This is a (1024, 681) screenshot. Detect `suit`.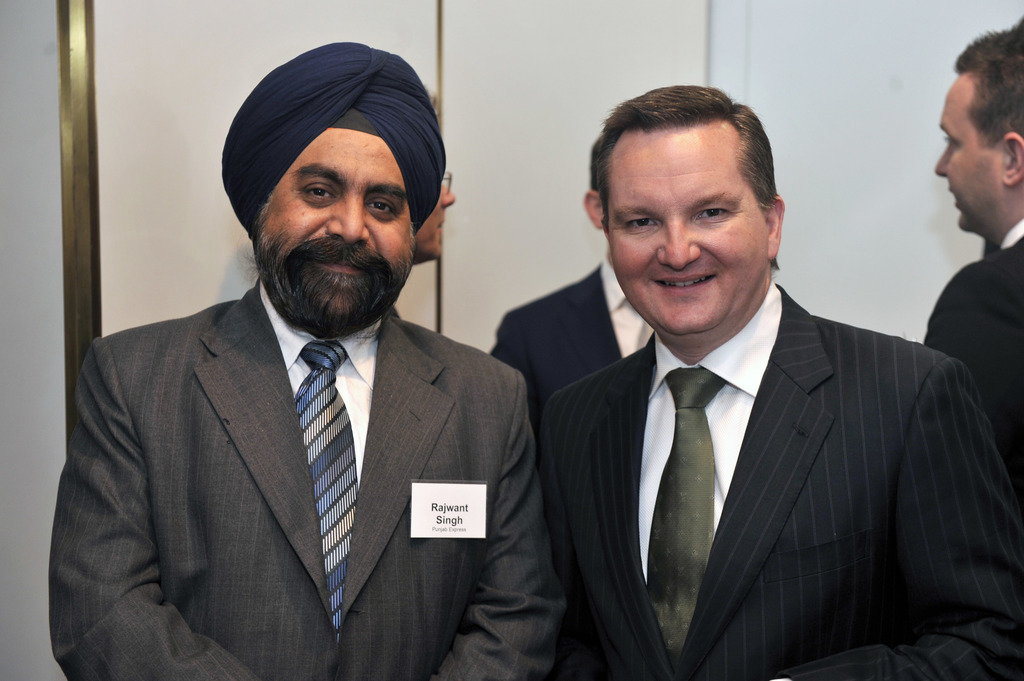
x1=43, y1=274, x2=563, y2=680.
